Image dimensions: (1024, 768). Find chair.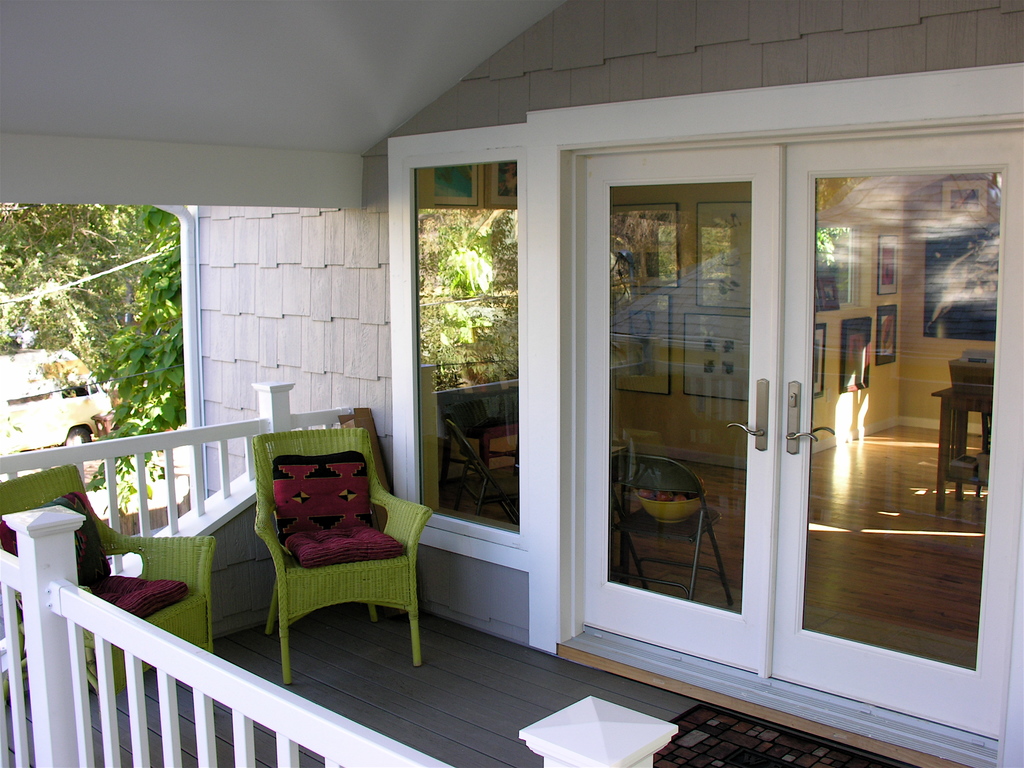
440 415 521 525.
